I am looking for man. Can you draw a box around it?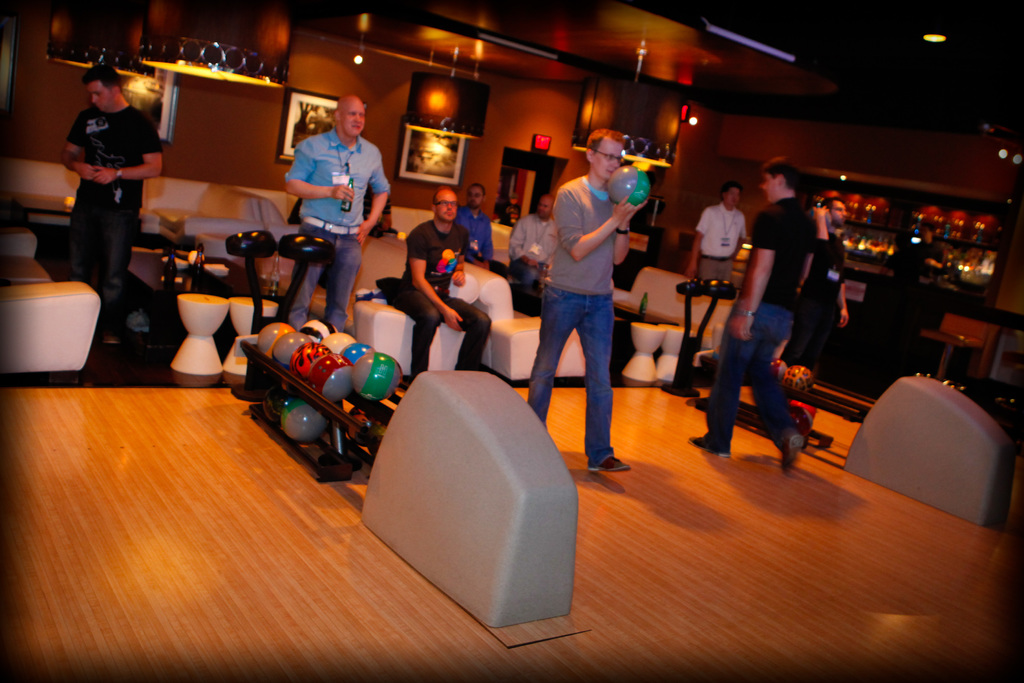
Sure, the bounding box is select_region(291, 85, 391, 339).
